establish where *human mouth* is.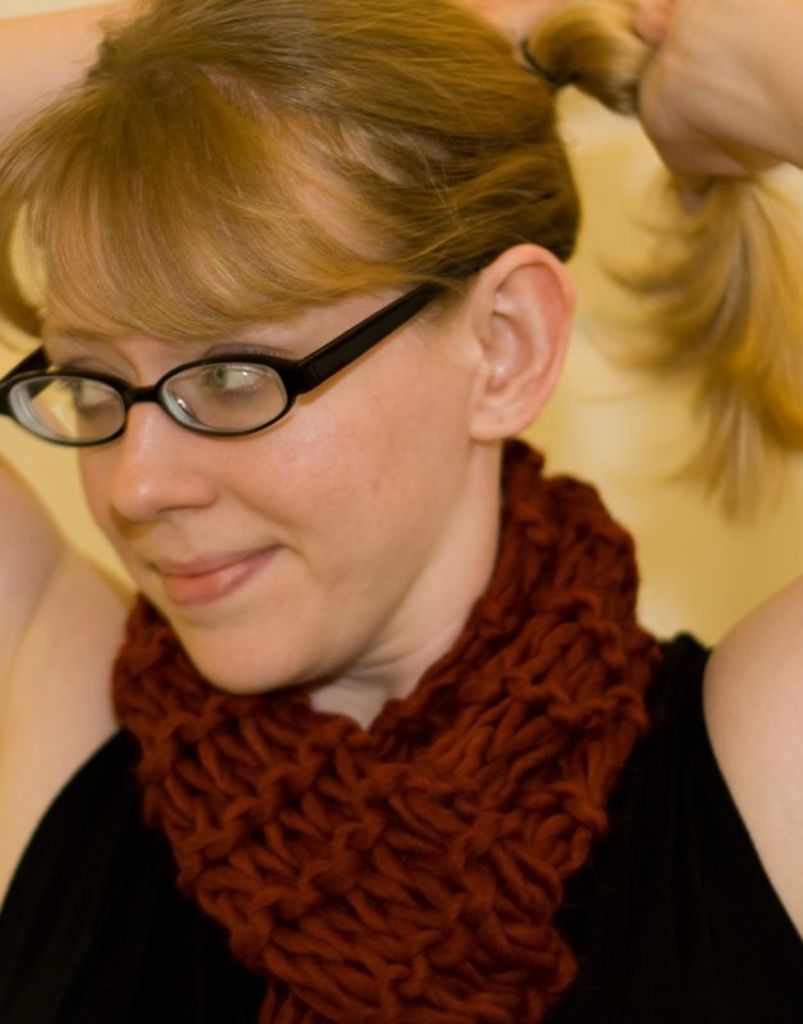
Established at x1=152 y1=548 x2=275 y2=605.
